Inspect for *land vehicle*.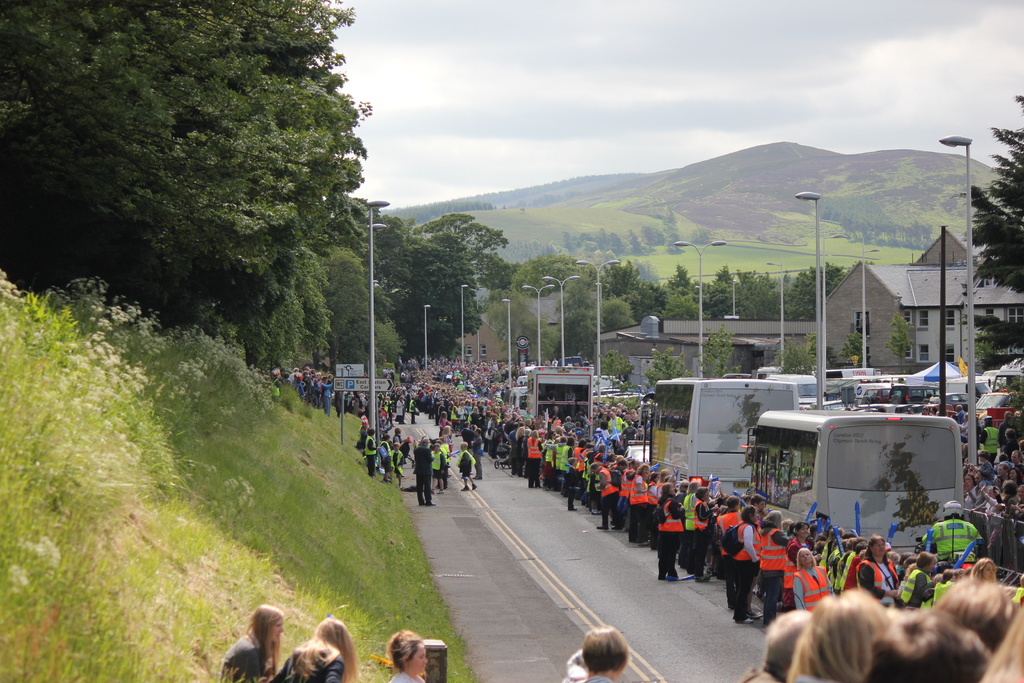
Inspection: left=950, top=391, right=982, bottom=403.
